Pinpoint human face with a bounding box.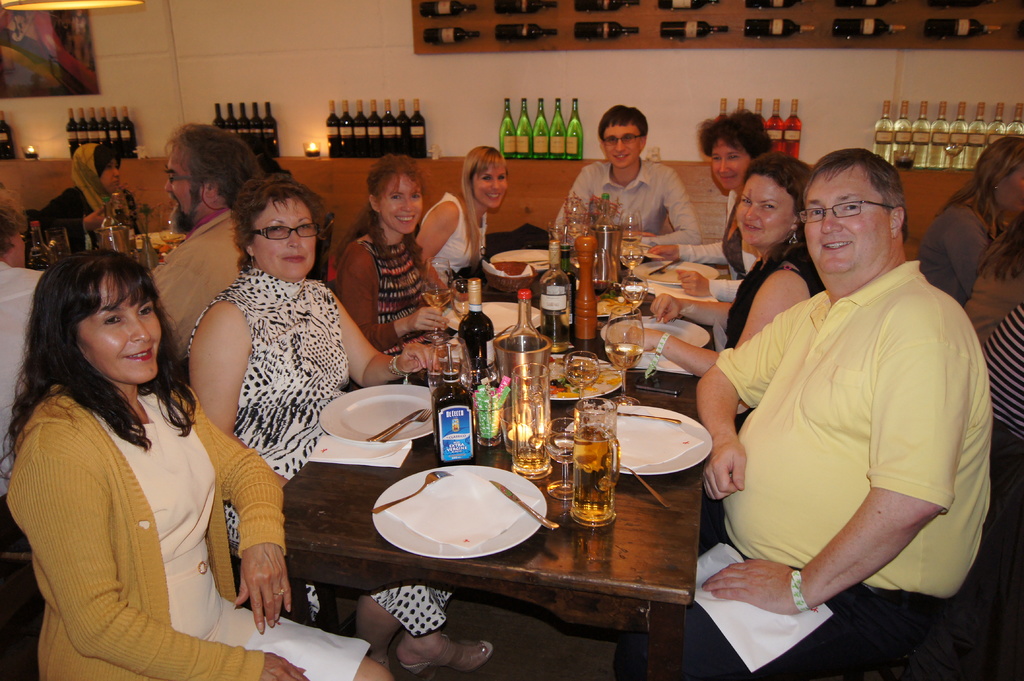
255 200 324 273.
